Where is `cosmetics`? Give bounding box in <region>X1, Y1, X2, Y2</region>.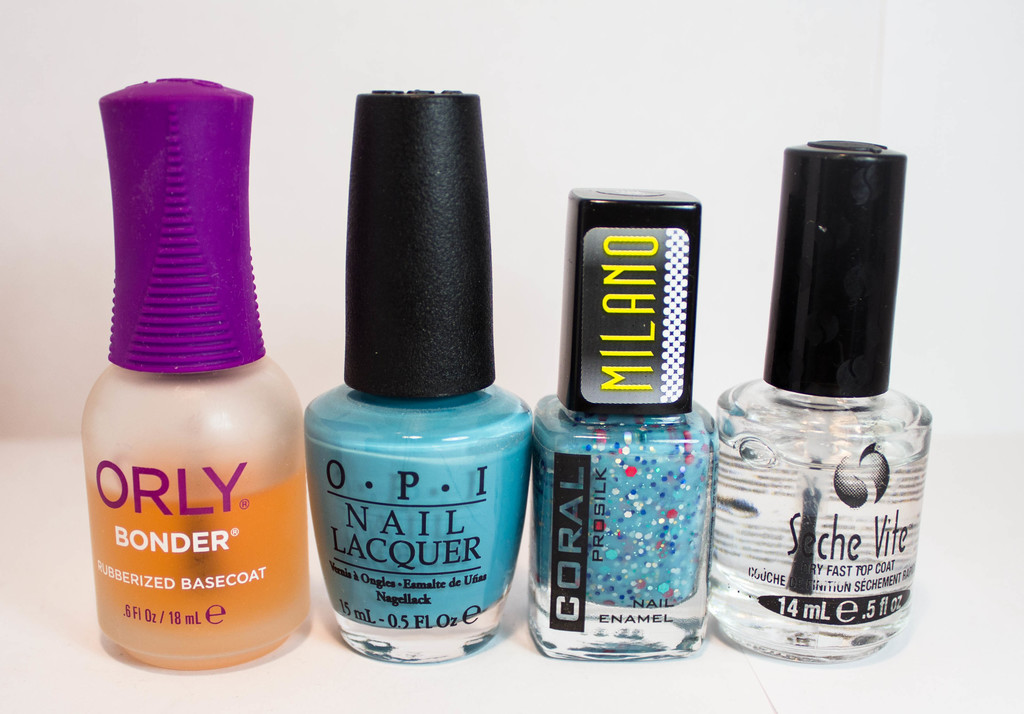
<region>300, 85, 545, 663</region>.
